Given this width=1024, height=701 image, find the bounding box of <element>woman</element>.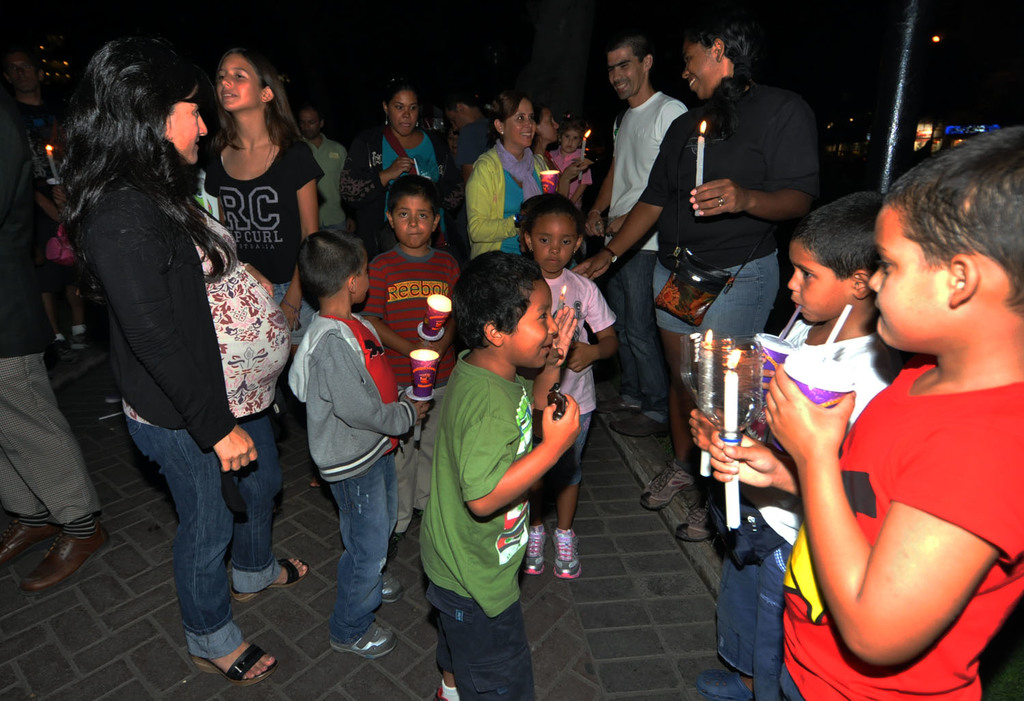
83:45:289:678.
